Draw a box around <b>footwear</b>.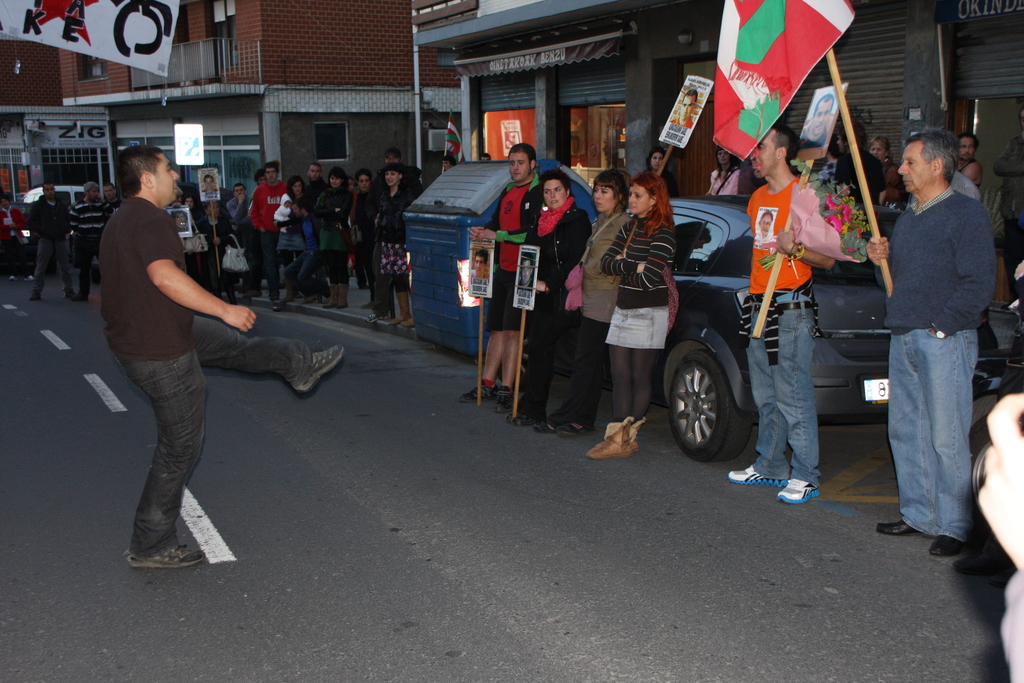
x1=556, y1=420, x2=586, y2=436.
